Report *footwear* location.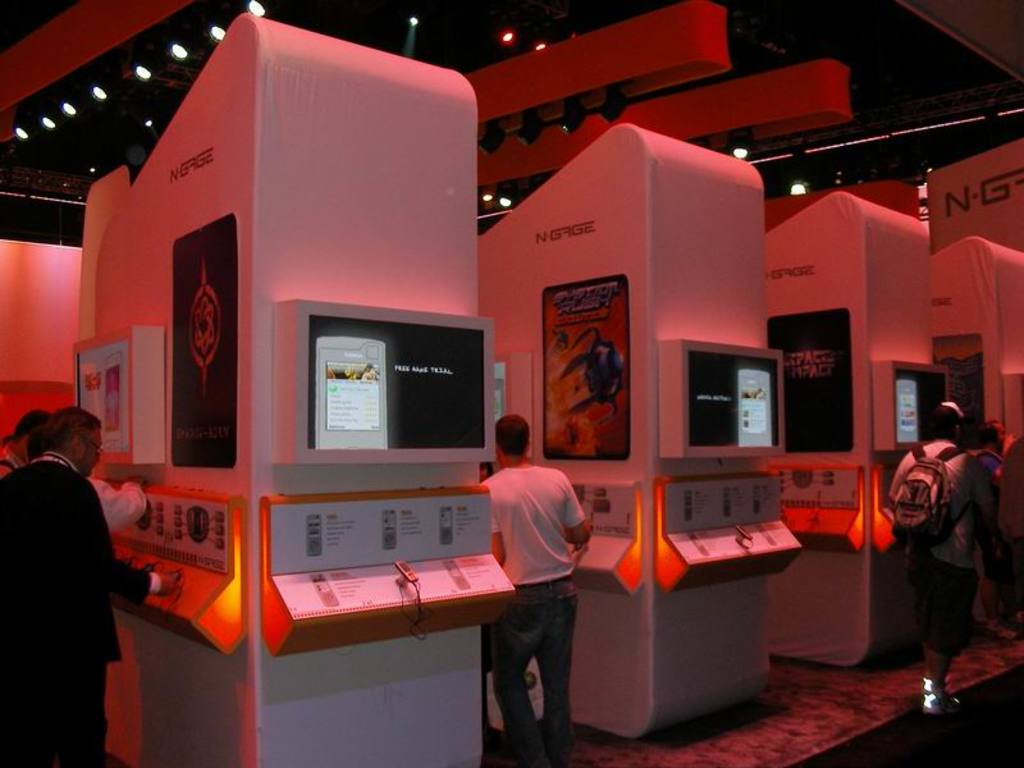
Report: x1=927, y1=682, x2=959, y2=713.
